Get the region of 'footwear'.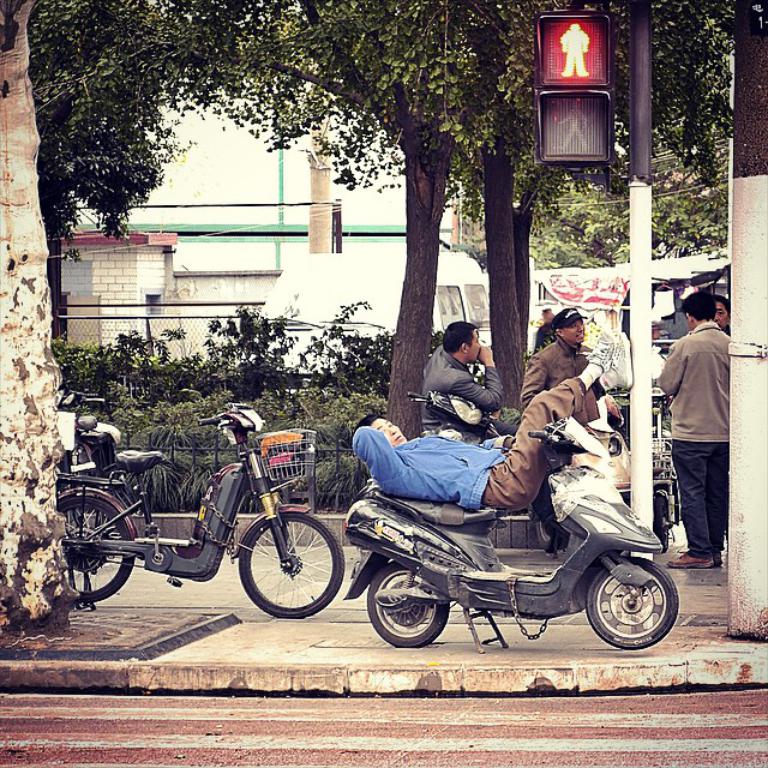
x1=580, y1=332, x2=612, y2=368.
